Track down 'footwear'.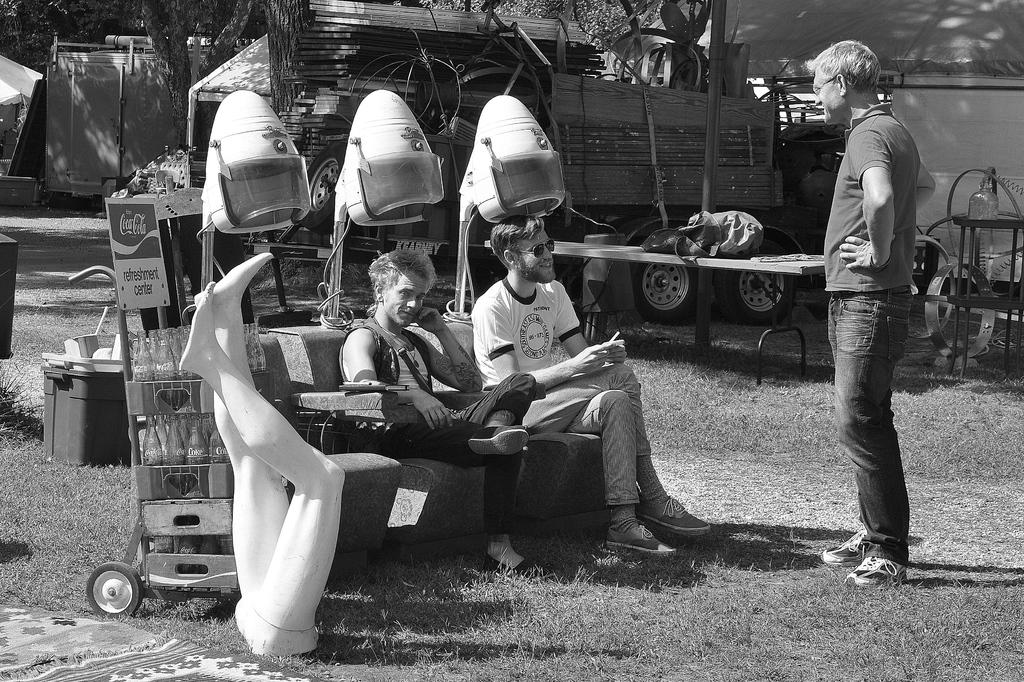
Tracked to [486, 558, 541, 579].
